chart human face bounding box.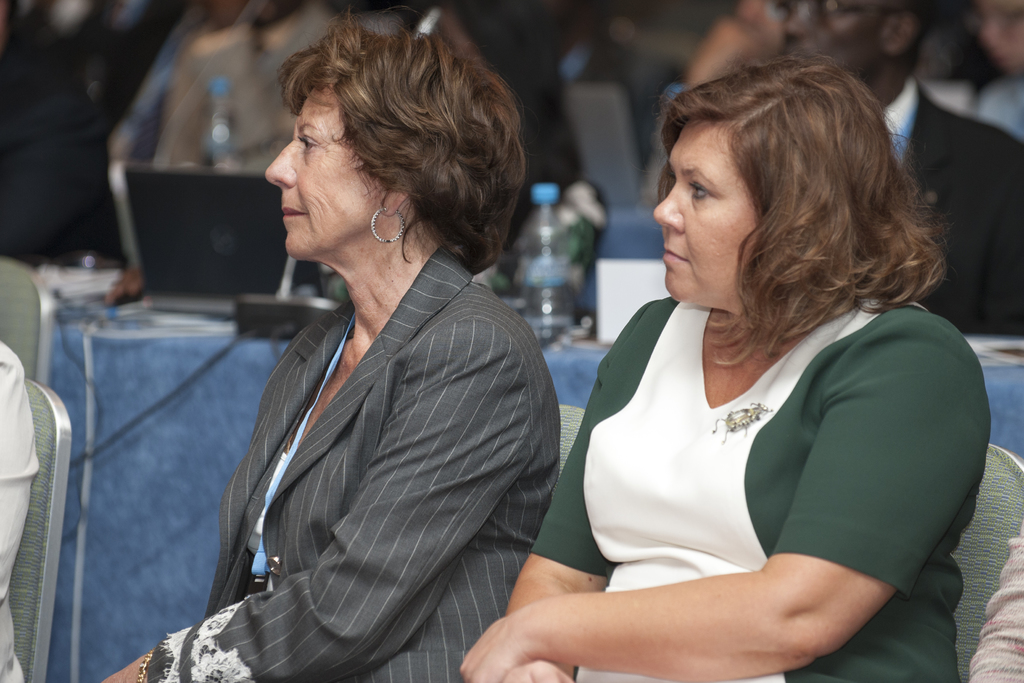
Charted: 650 115 762 314.
